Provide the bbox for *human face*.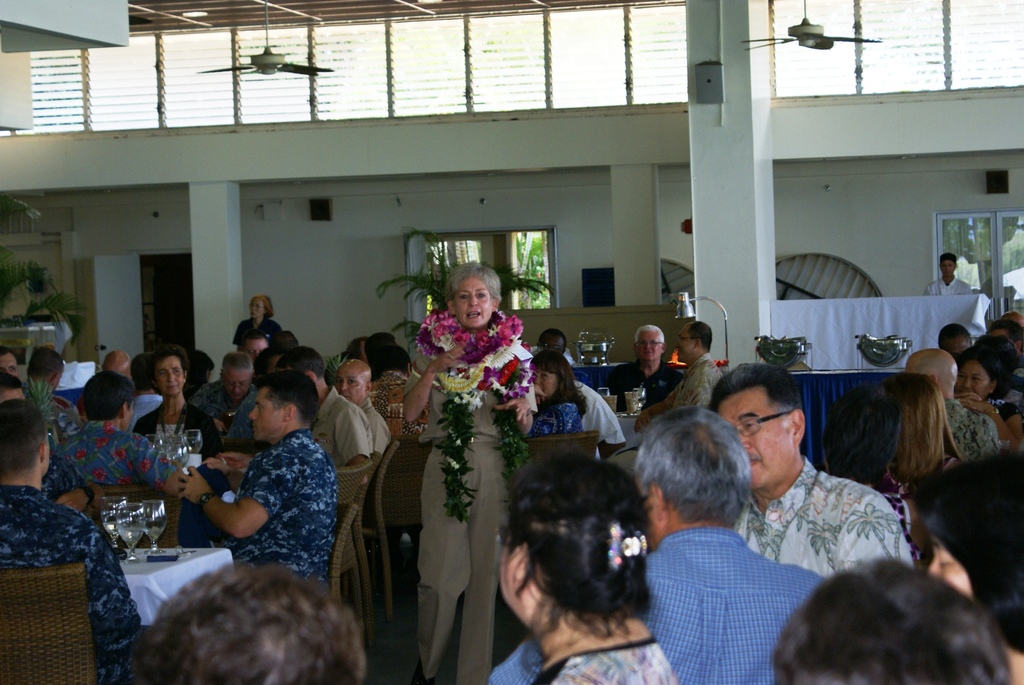
l=158, t=356, r=181, b=398.
